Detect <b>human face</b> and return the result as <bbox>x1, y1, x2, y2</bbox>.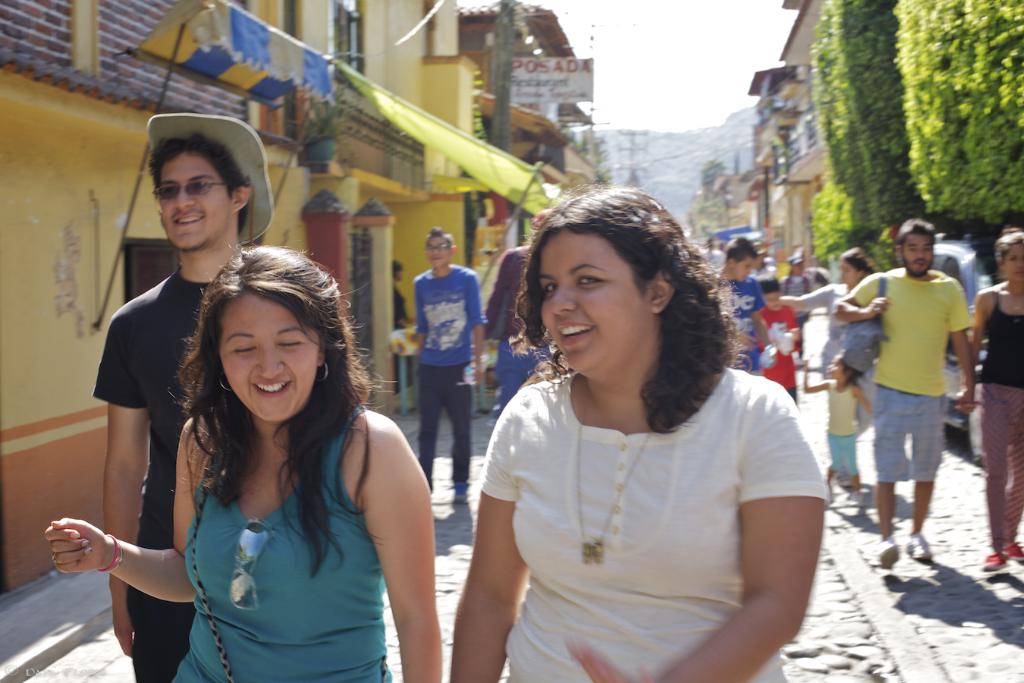
<bbox>424, 234, 450, 269</bbox>.
